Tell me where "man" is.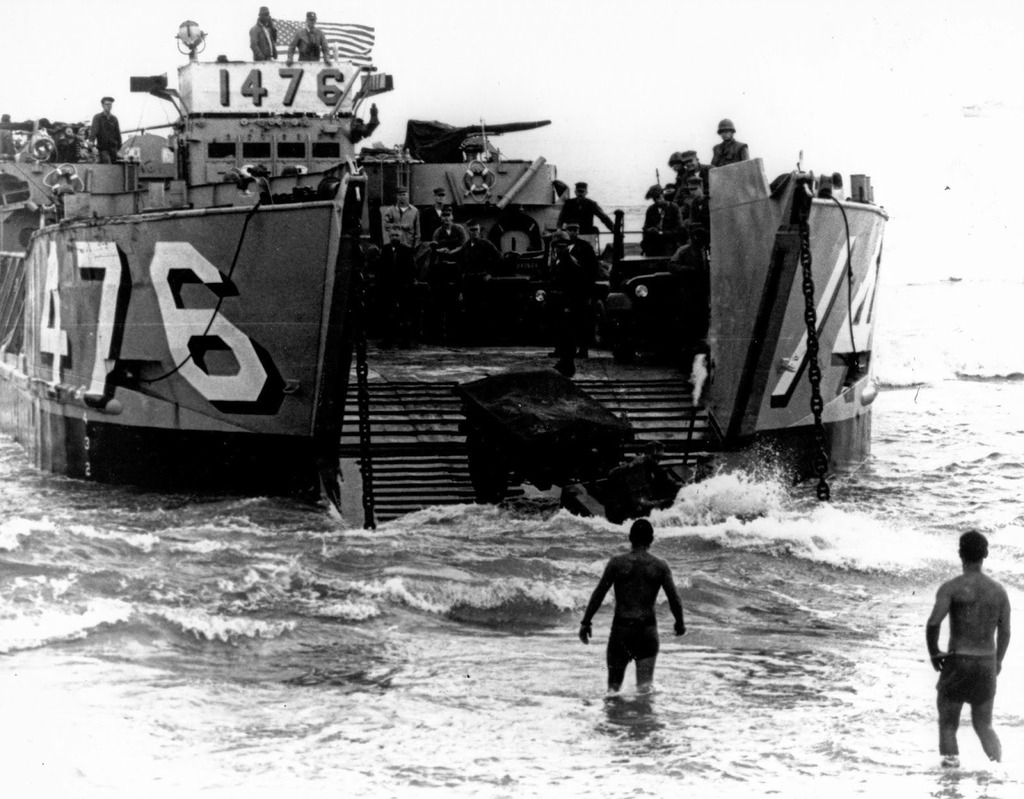
"man" is at region(249, 3, 287, 60).
